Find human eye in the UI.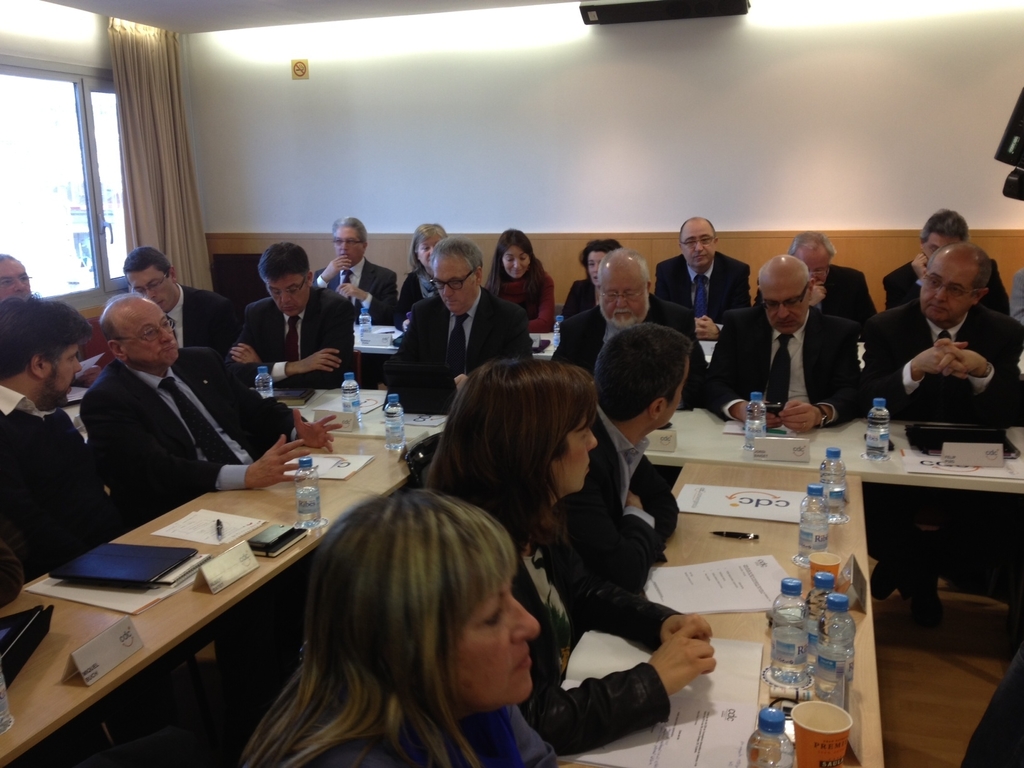
UI element at region(579, 429, 590, 440).
